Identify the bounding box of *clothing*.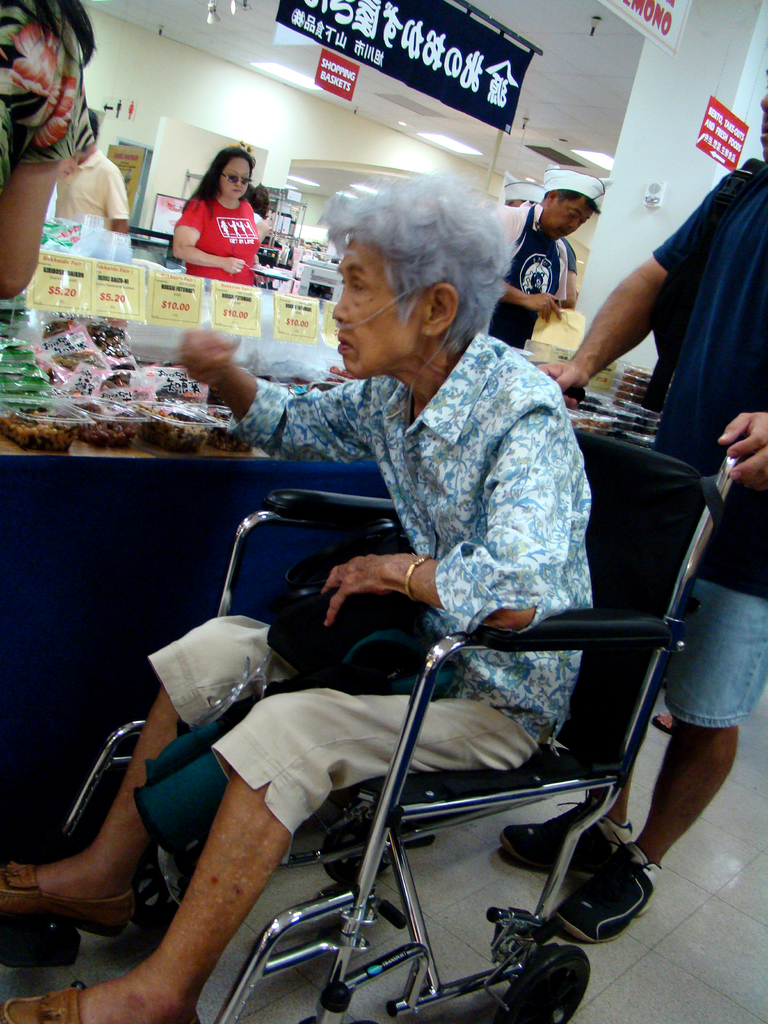
146/327/592/831.
